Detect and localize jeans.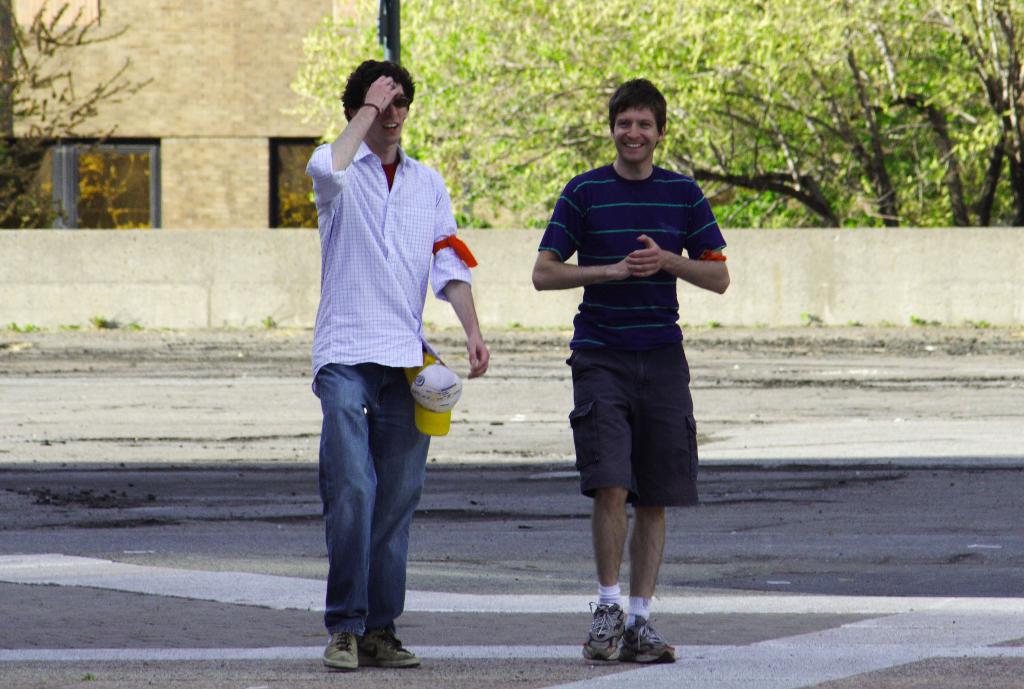
Localized at rect(298, 366, 444, 661).
